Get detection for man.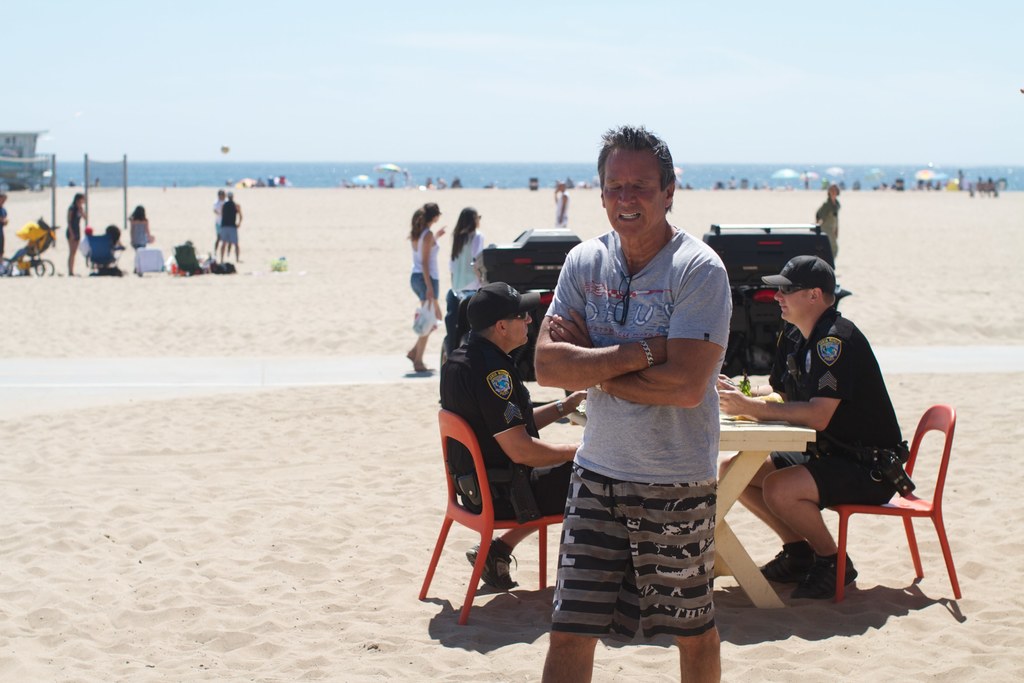
Detection: (534,135,746,671).
